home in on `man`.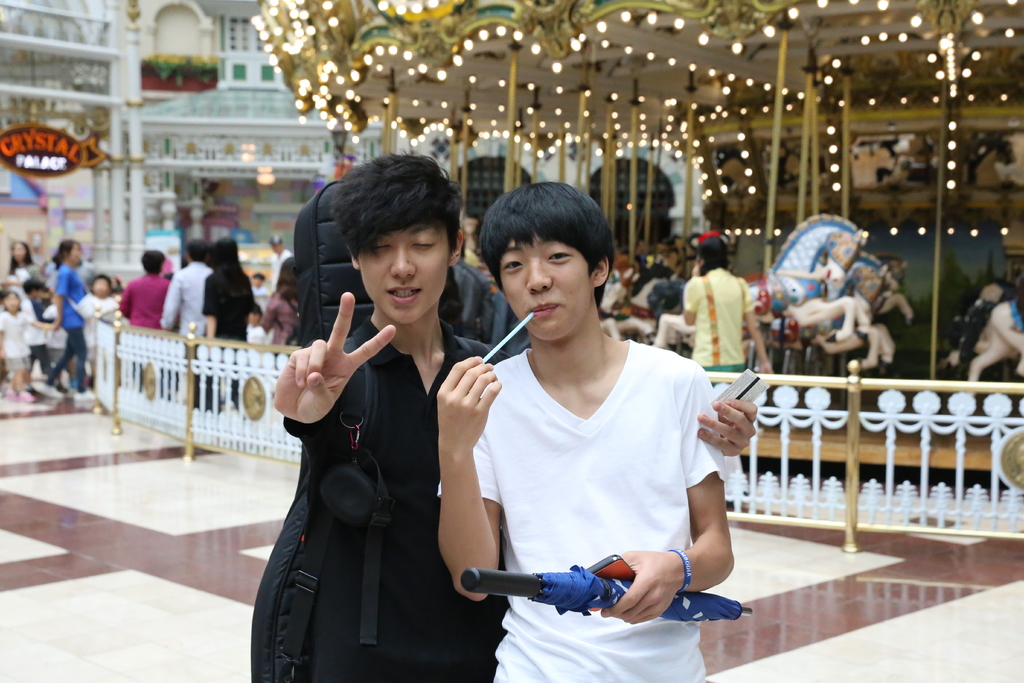
Homed in at bbox=[156, 236, 218, 405].
